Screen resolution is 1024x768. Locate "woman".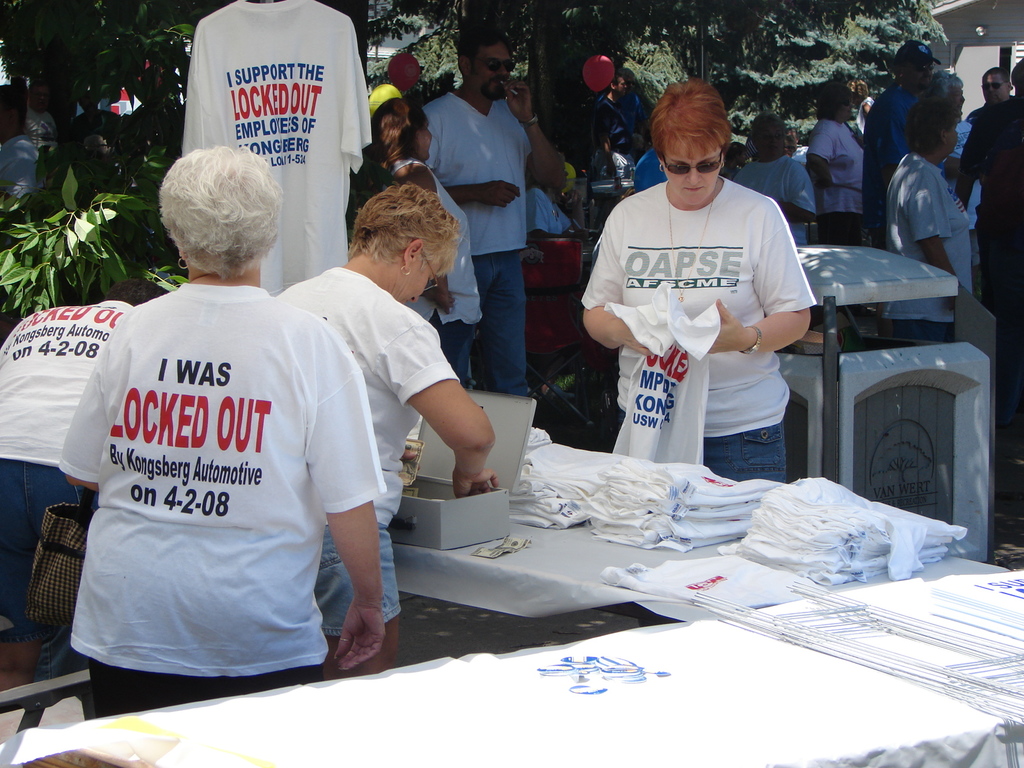
(x1=271, y1=180, x2=507, y2=683).
